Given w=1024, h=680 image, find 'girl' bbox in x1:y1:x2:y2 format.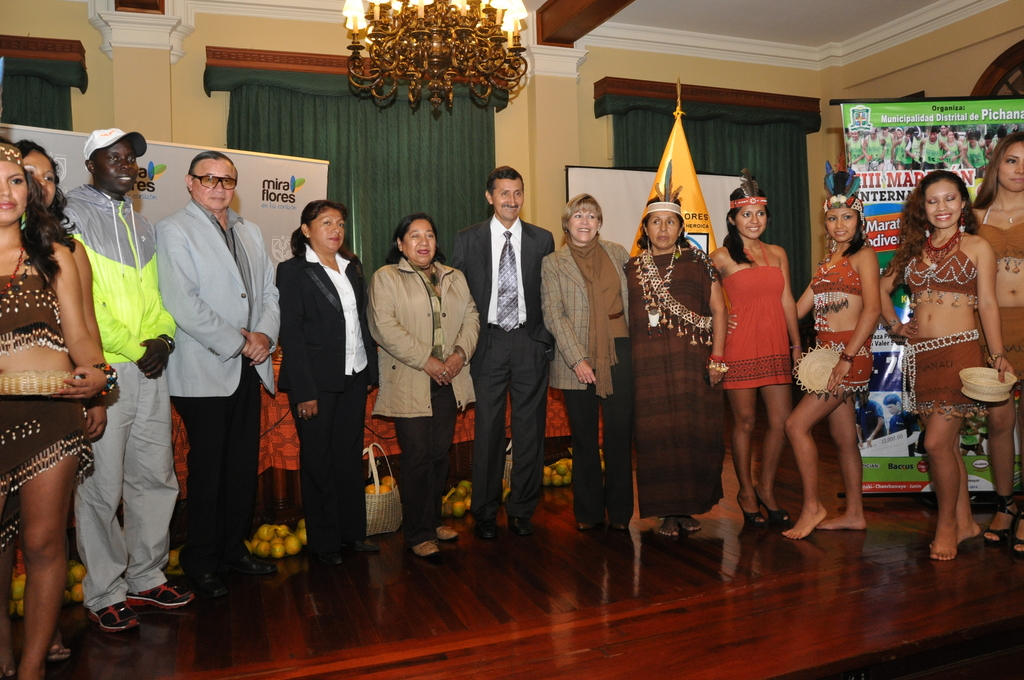
0:138:120:679.
